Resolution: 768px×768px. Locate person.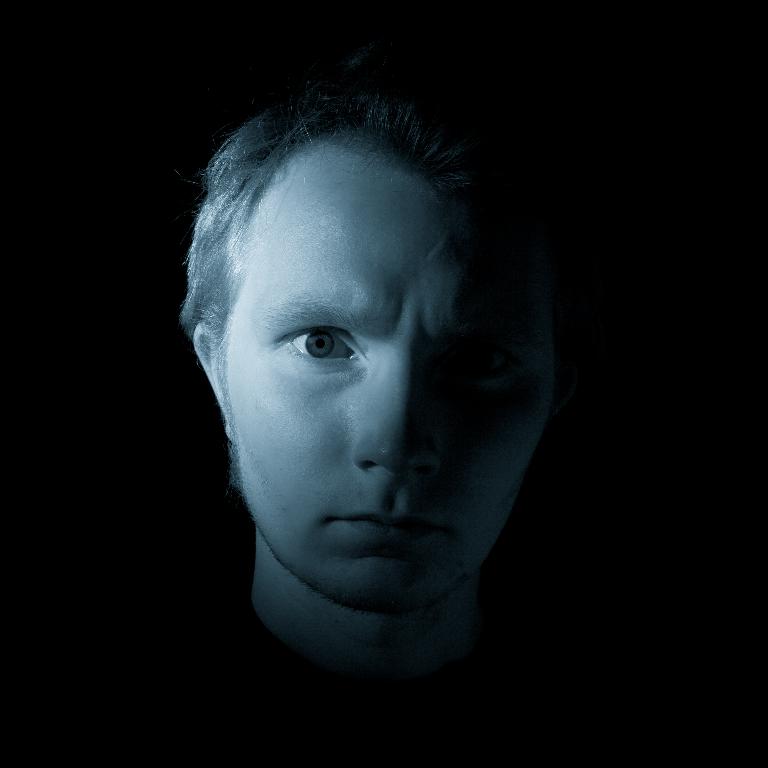
[180,87,552,702].
